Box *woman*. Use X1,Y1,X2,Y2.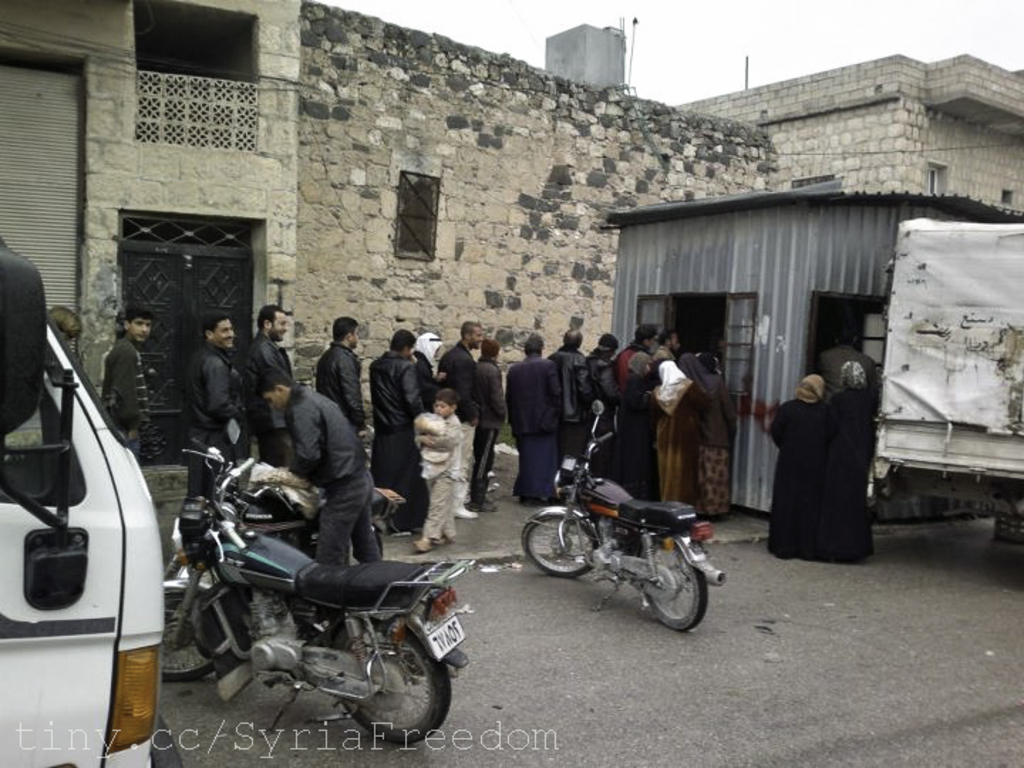
769,374,831,559.
